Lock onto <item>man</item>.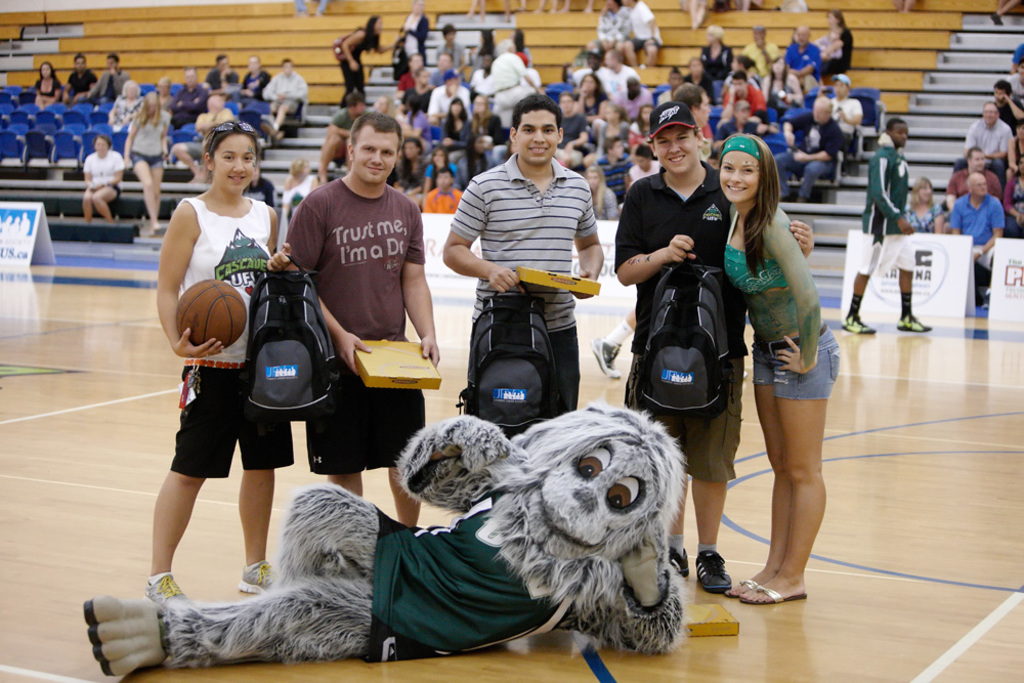
Locked: bbox=[420, 70, 476, 117].
